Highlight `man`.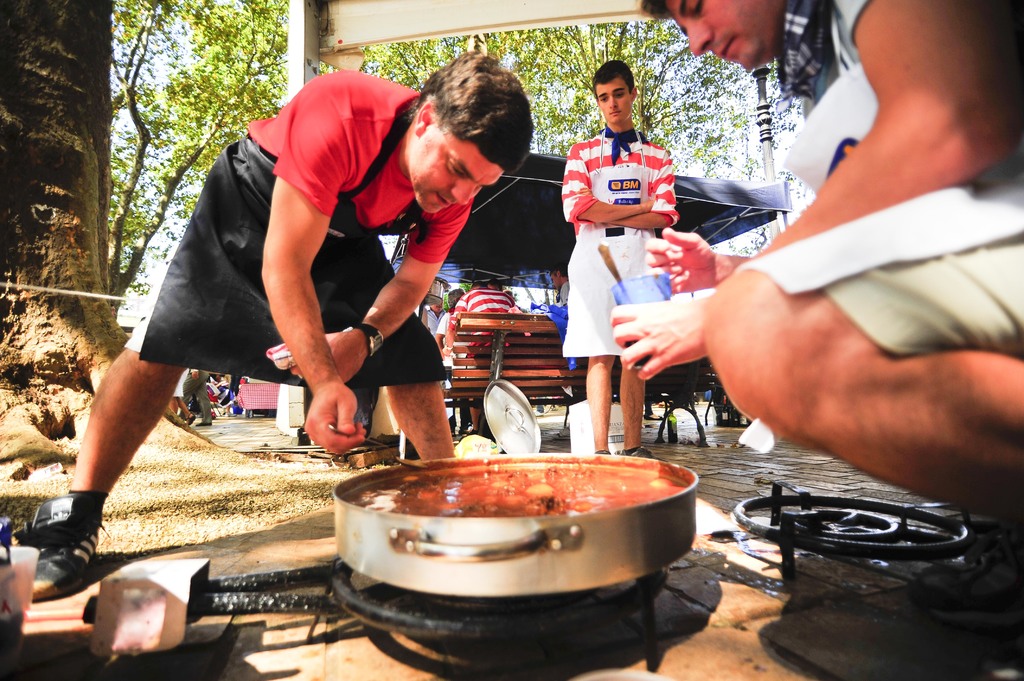
Highlighted region: {"left": 609, "top": 0, "right": 1023, "bottom": 680}.
